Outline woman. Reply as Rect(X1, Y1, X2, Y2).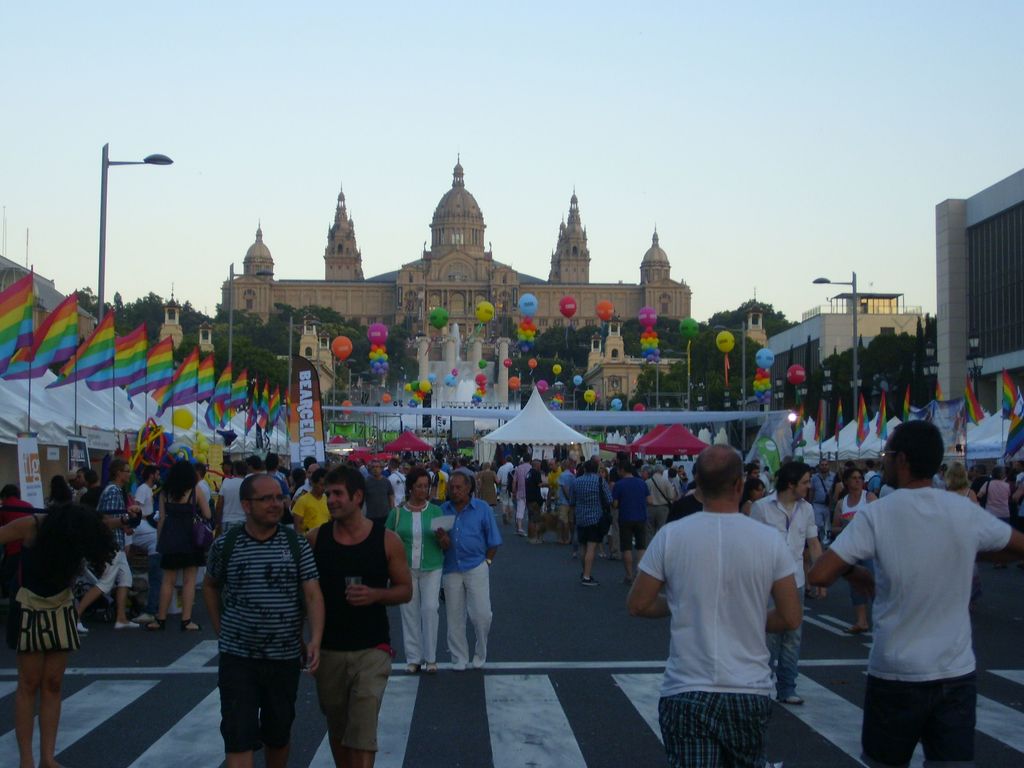
Rect(150, 460, 220, 634).
